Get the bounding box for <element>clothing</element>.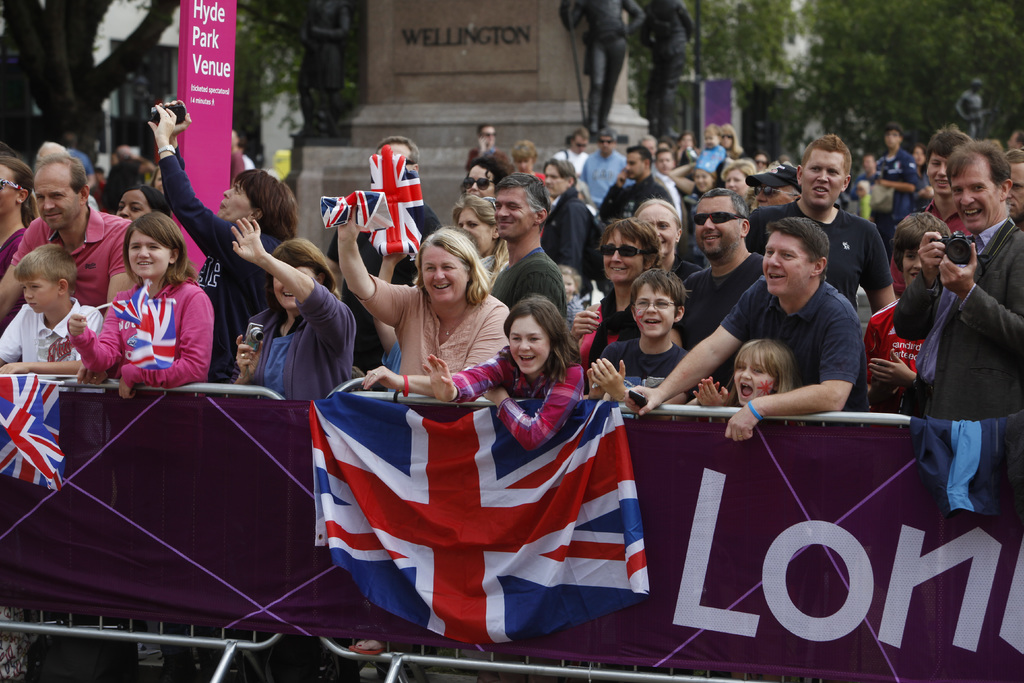
bbox=(602, 339, 686, 393).
